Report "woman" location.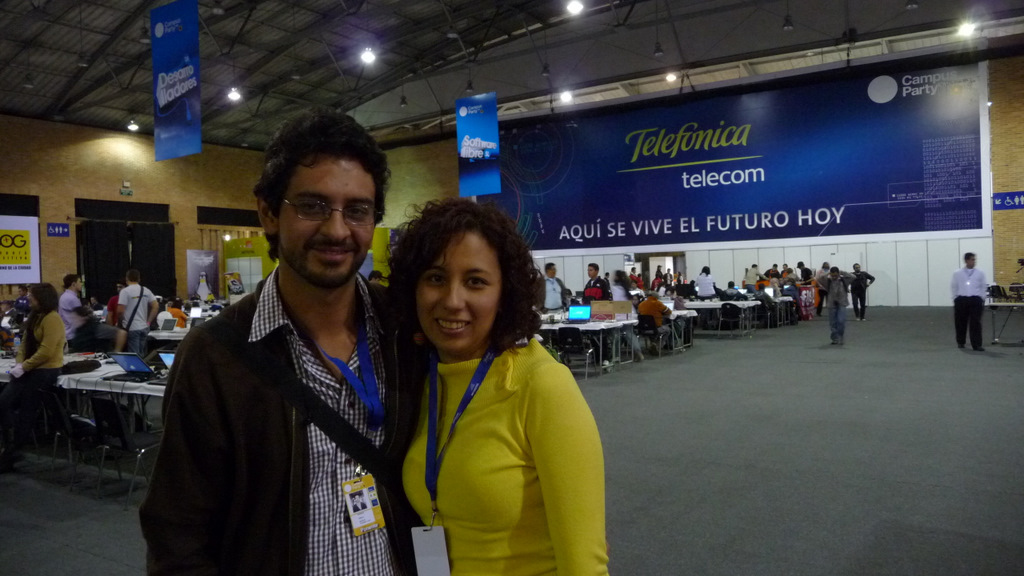
Report: bbox(691, 265, 720, 305).
